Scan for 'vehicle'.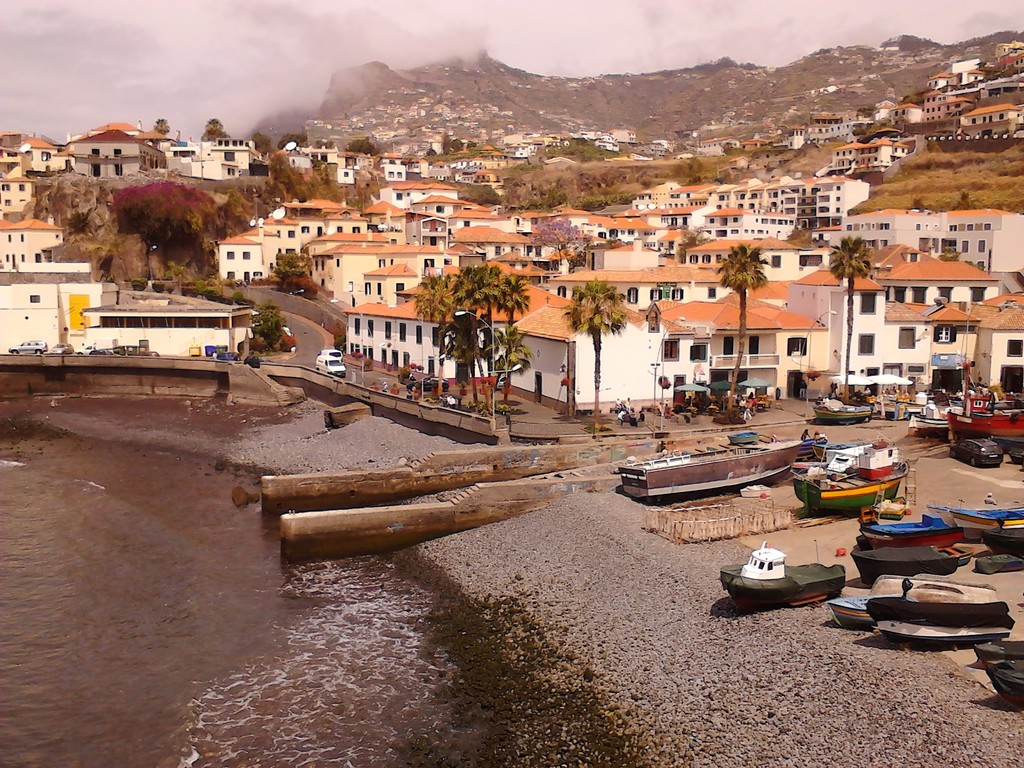
Scan result: 76,340,112,355.
